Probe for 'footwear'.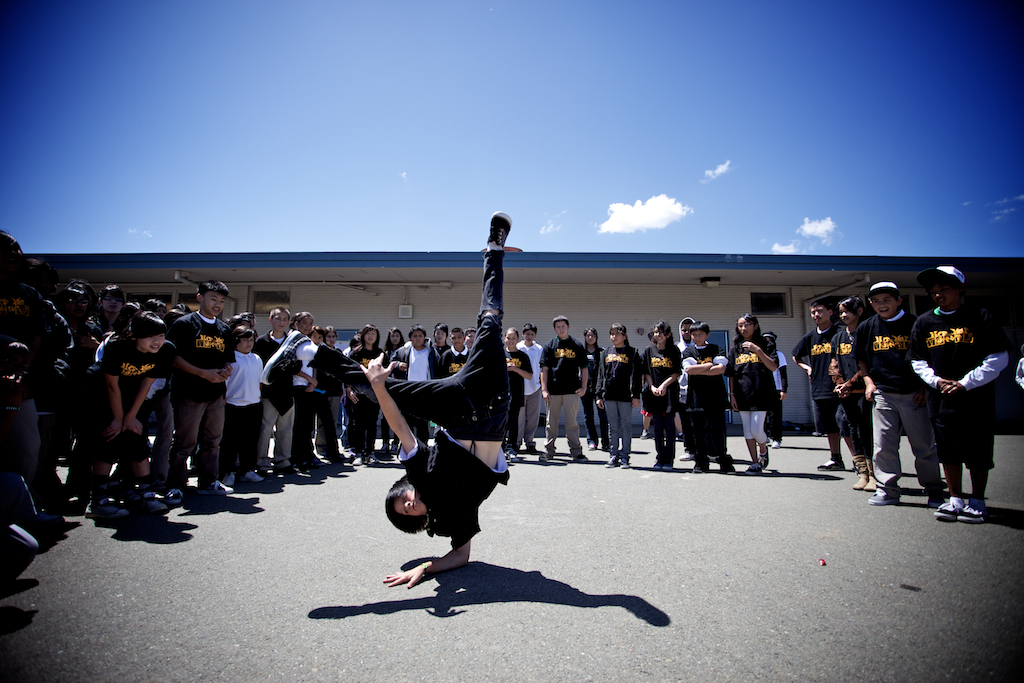
Probe result: <box>144,495,171,509</box>.
